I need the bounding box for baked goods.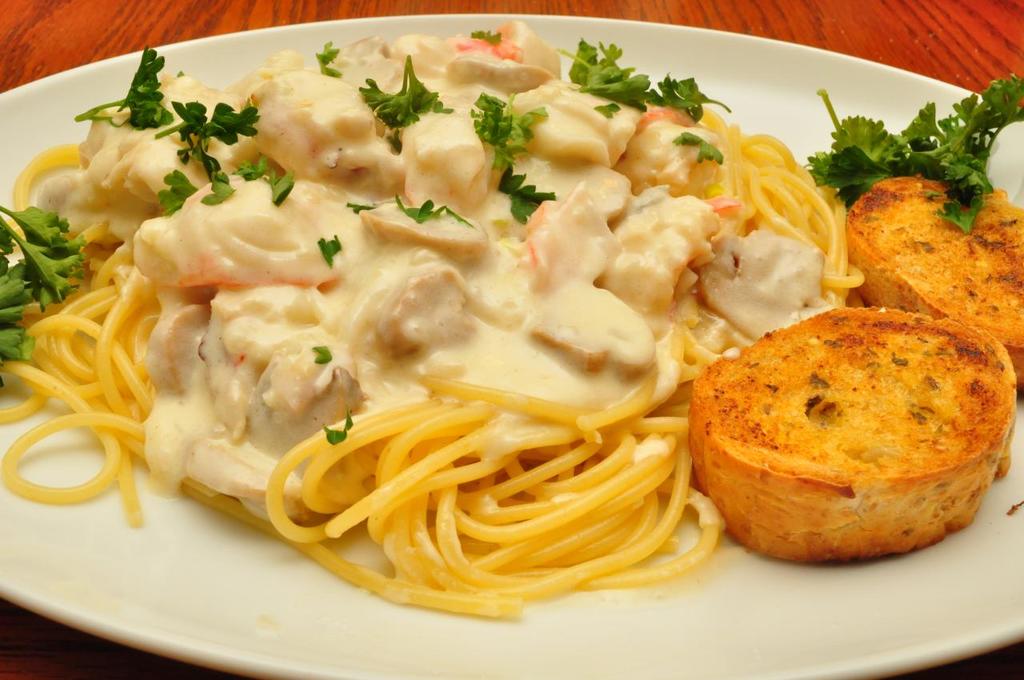
Here it is: <bbox>683, 304, 1016, 562</bbox>.
